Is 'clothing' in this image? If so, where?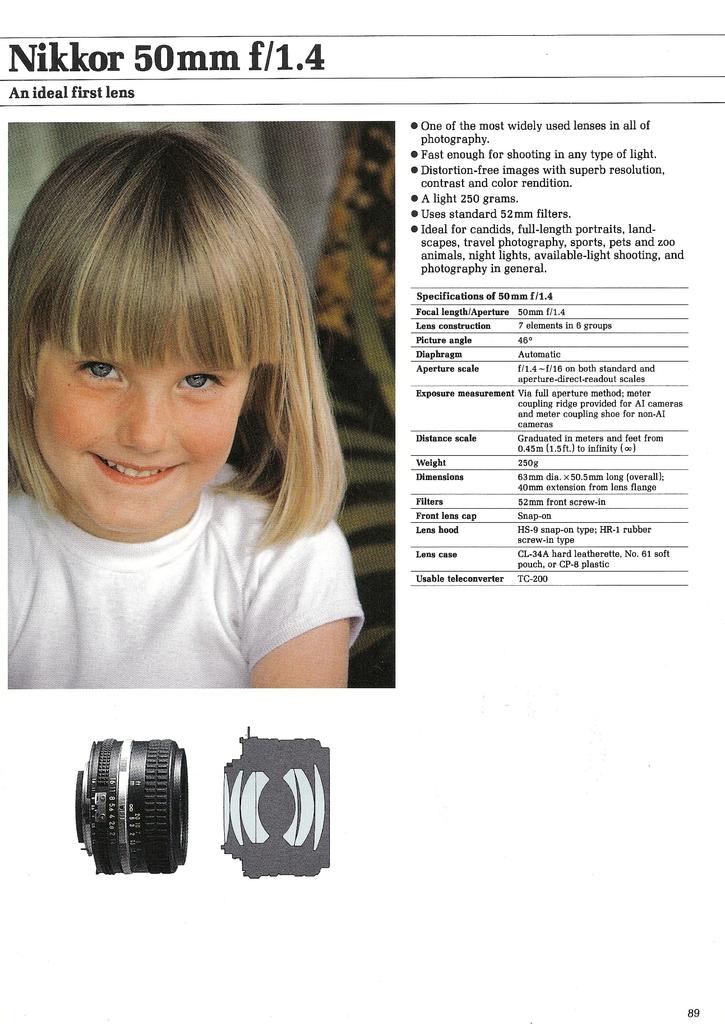
Yes, at rect(0, 468, 364, 691).
